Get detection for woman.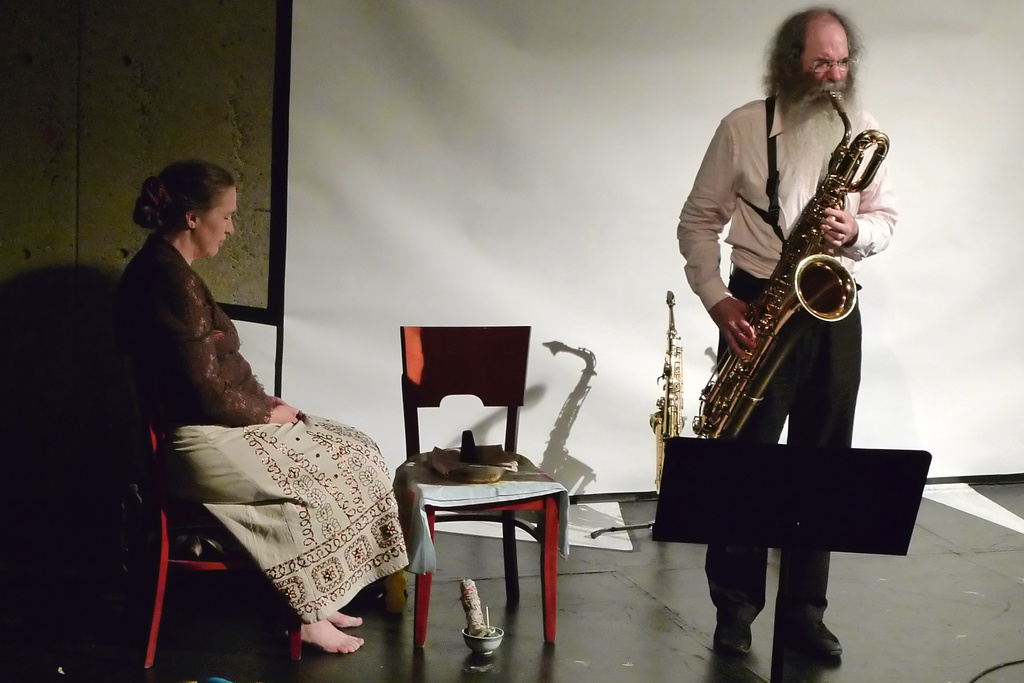
Detection: Rect(132, 198, 383, 682).
